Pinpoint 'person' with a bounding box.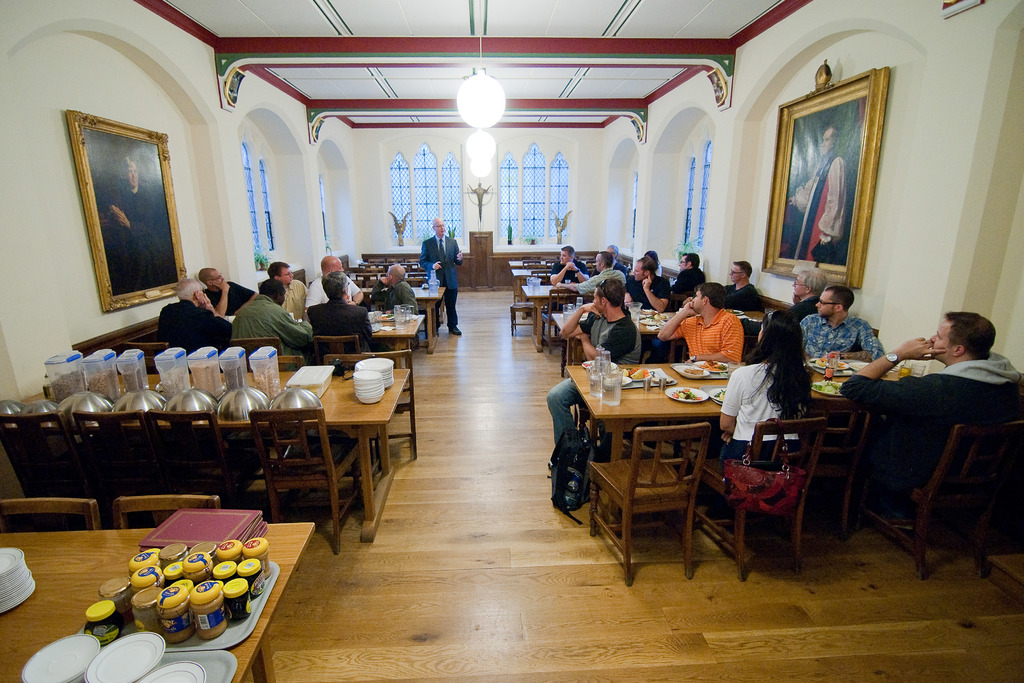
box(721, 258, 758, 308).
